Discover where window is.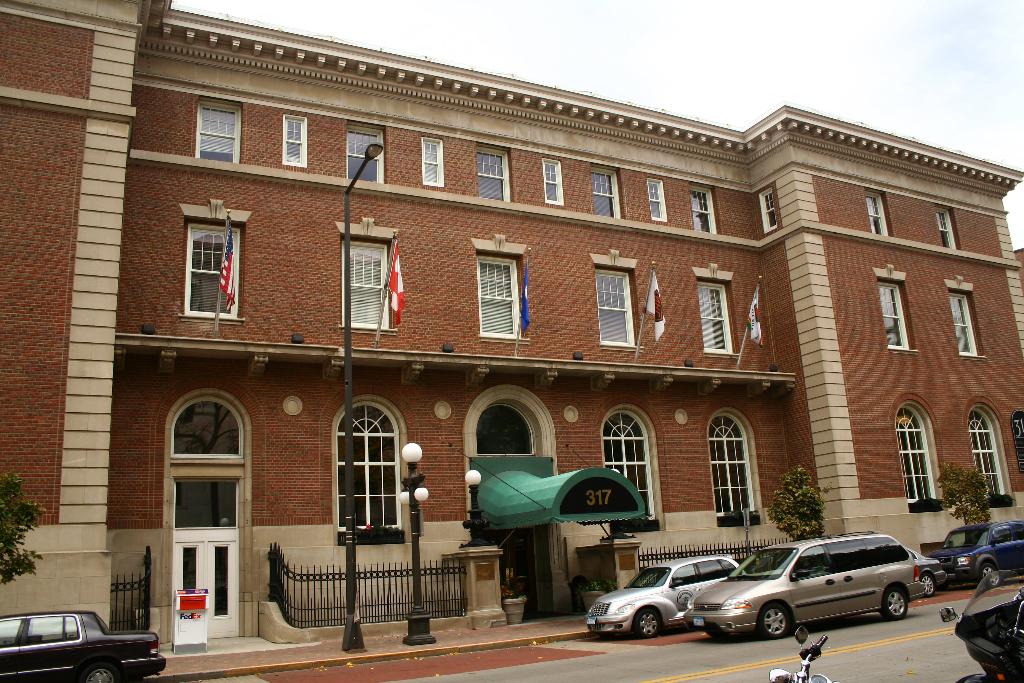
Discovered at bbox=[191, 97, 241, 162].
